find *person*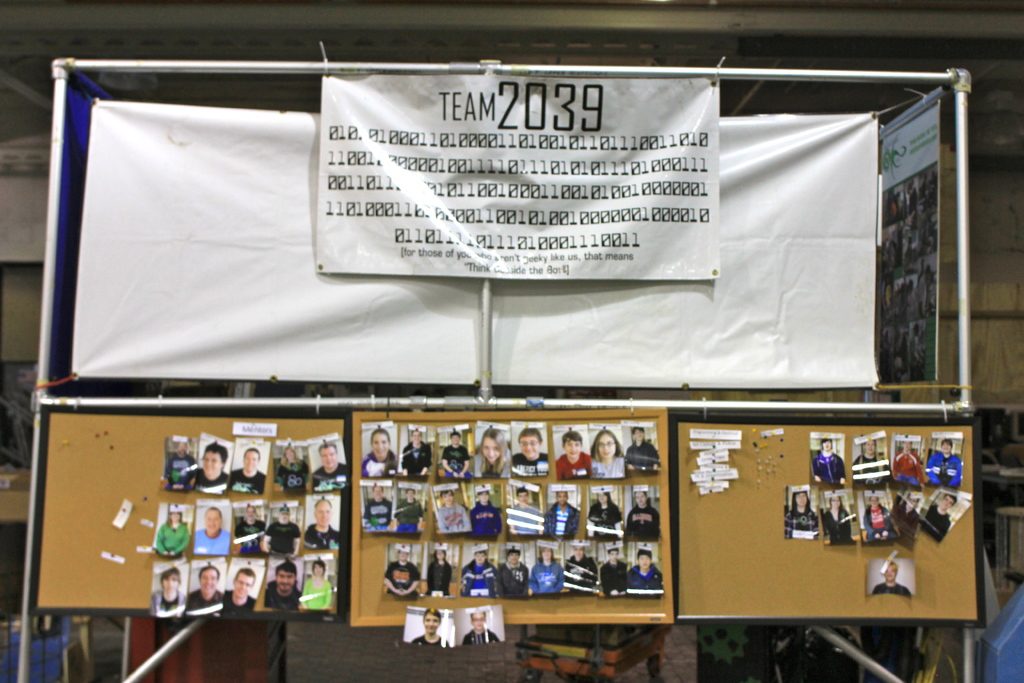
pyautogui.locateOnScreen(152, 566, 187, 619)
